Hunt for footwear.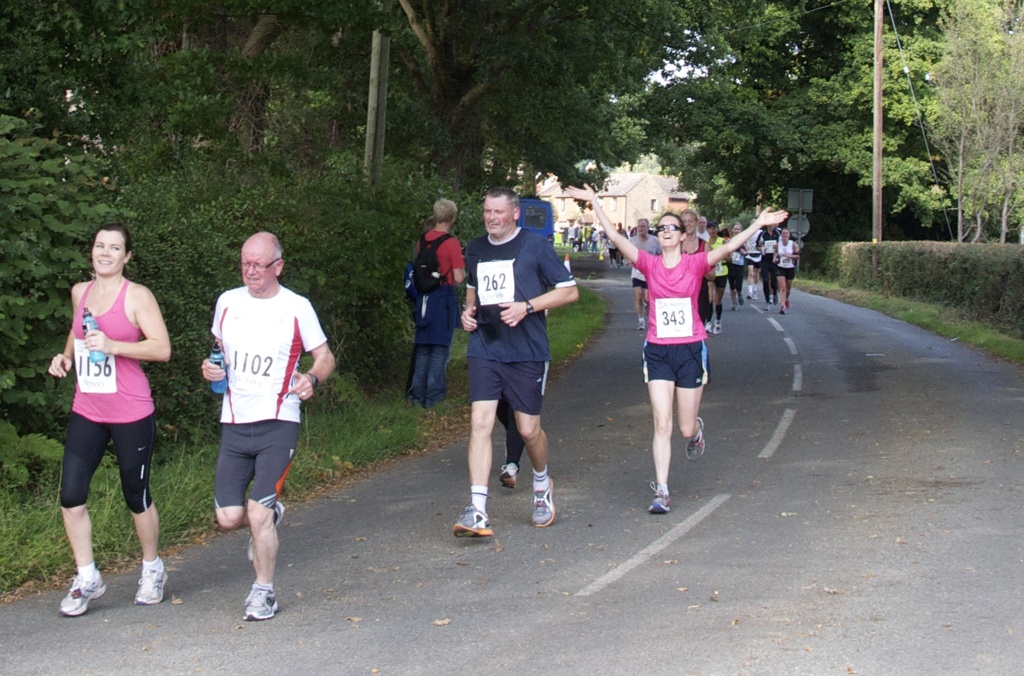
Hunted down at pyautogui.locateOnScreen(746, 294, 752, 299).
